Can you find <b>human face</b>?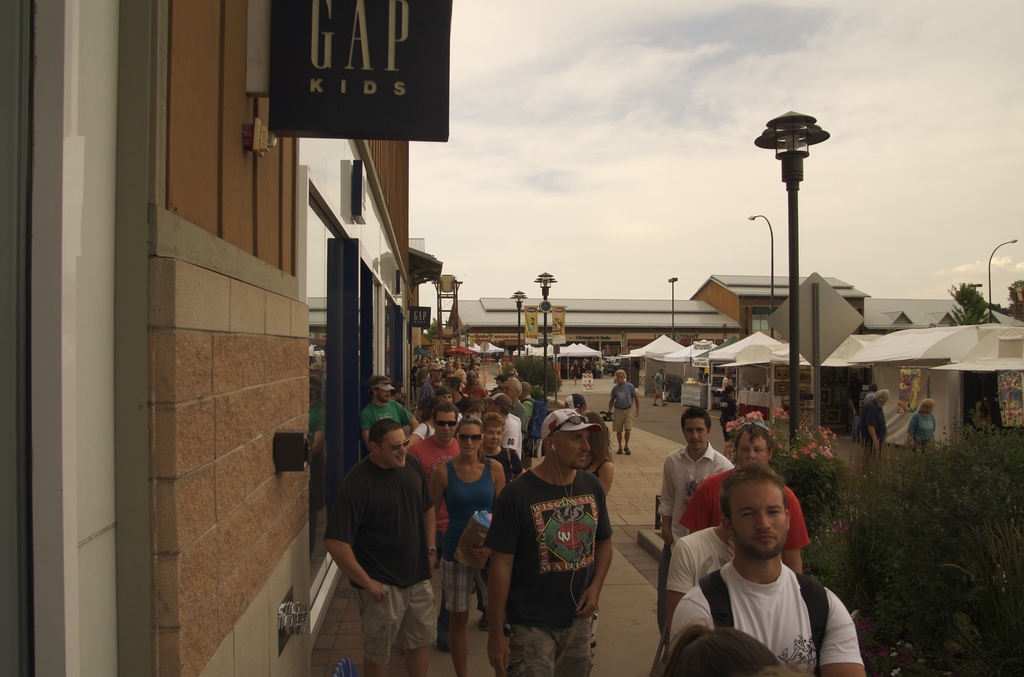
Yes, bounding box: <region>436, 414, 456, 440</region>.
